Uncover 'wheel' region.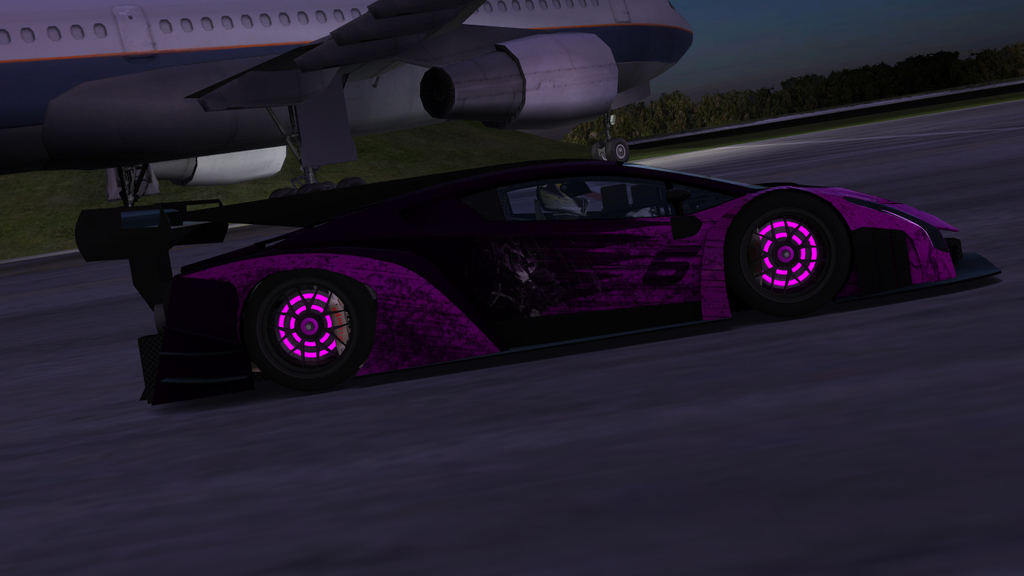
Uncovered: x1=608, y1=137, x2=626, y2=162.
